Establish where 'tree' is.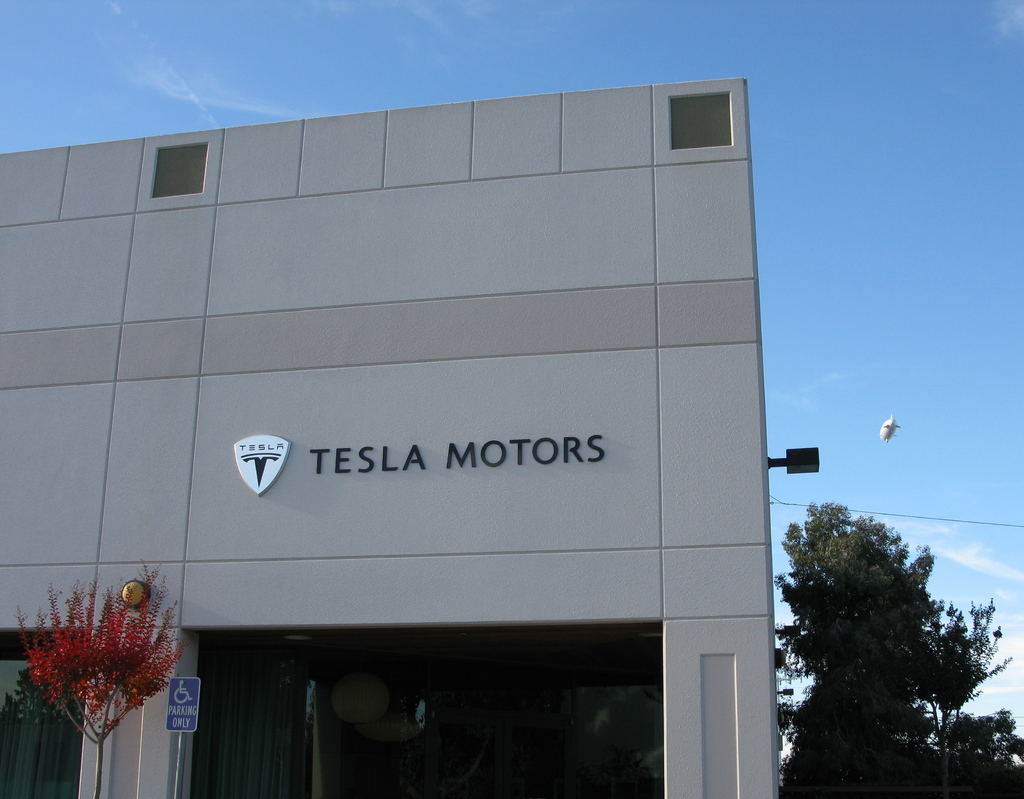
Established at pyautogui.locateOnScreen(13, 560, 194, 798).
